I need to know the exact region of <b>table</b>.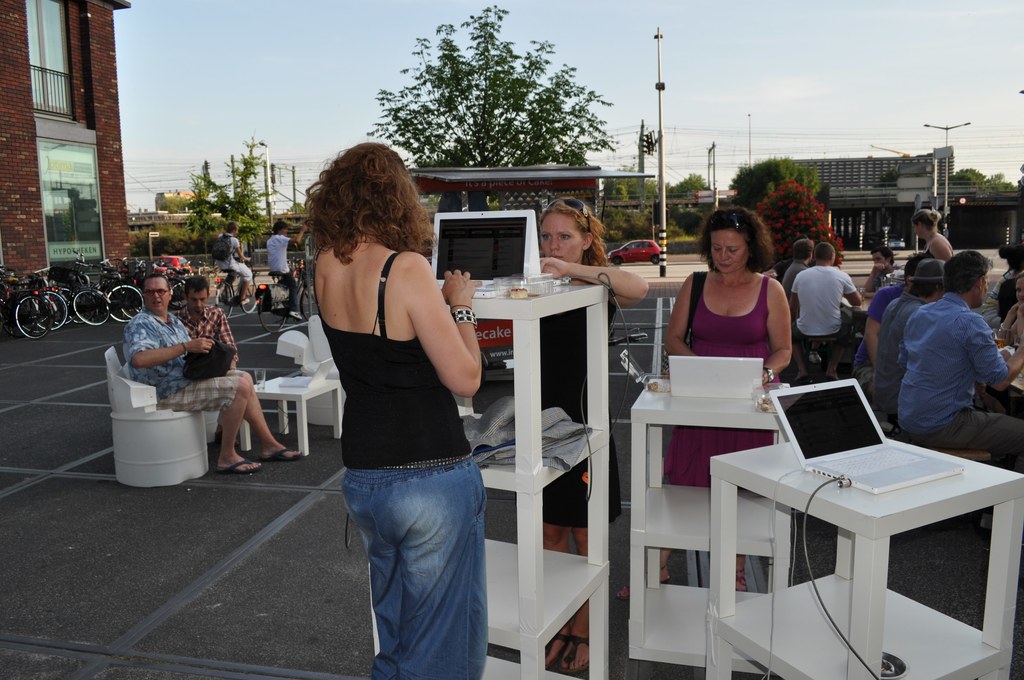
Region: Rect(245, 375, 340, 455).
